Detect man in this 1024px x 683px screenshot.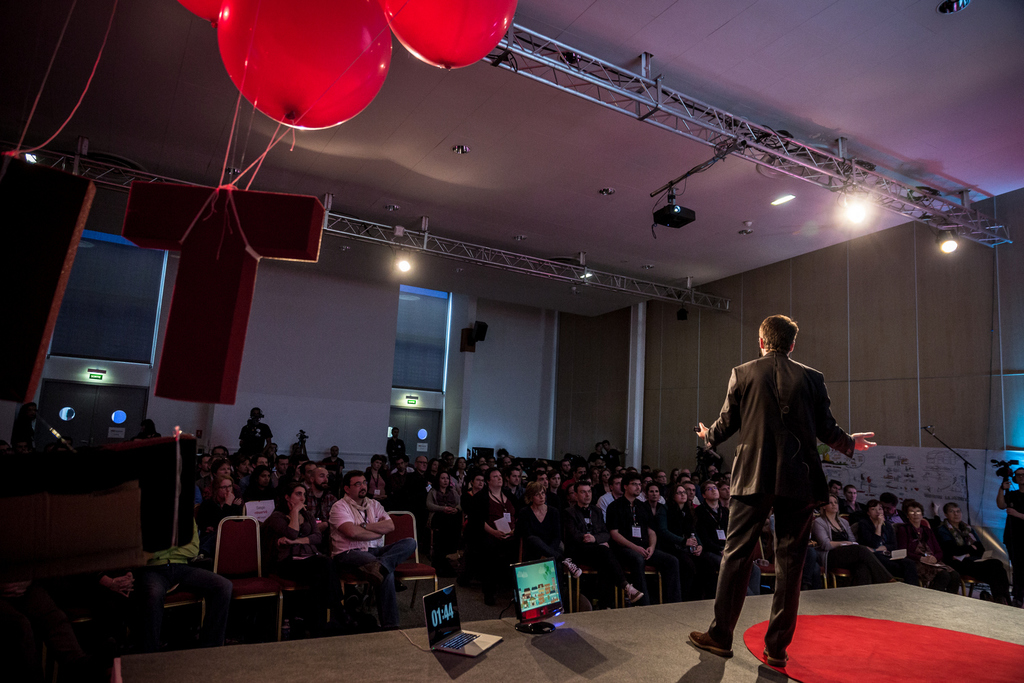
Detection: 608, 473, 683, 600.
